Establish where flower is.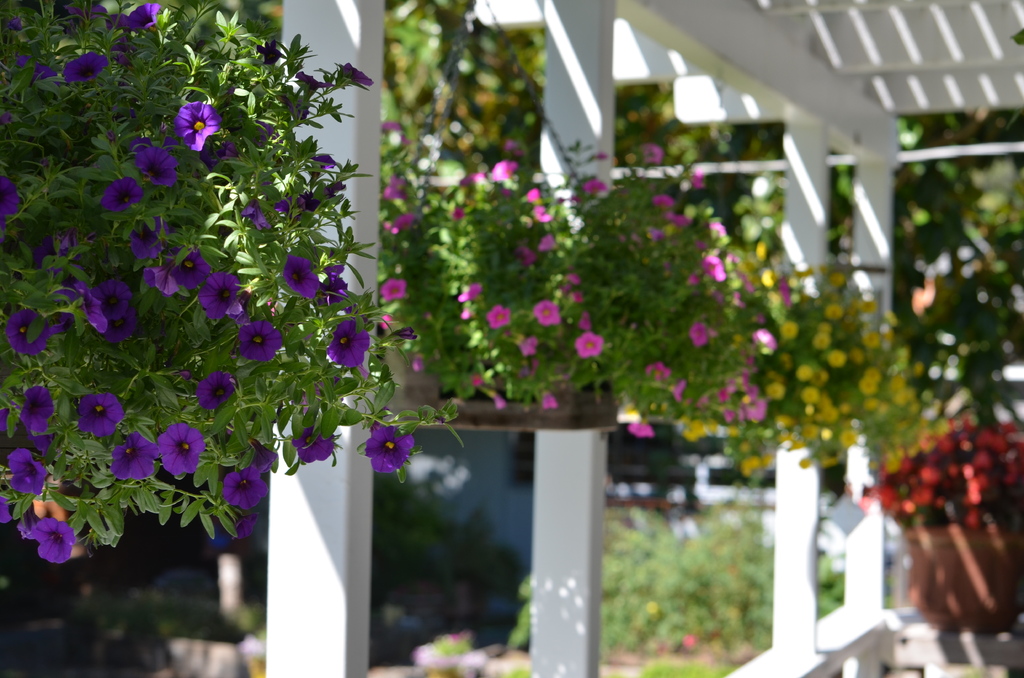
Established at box(460, 168, 482, 183).
